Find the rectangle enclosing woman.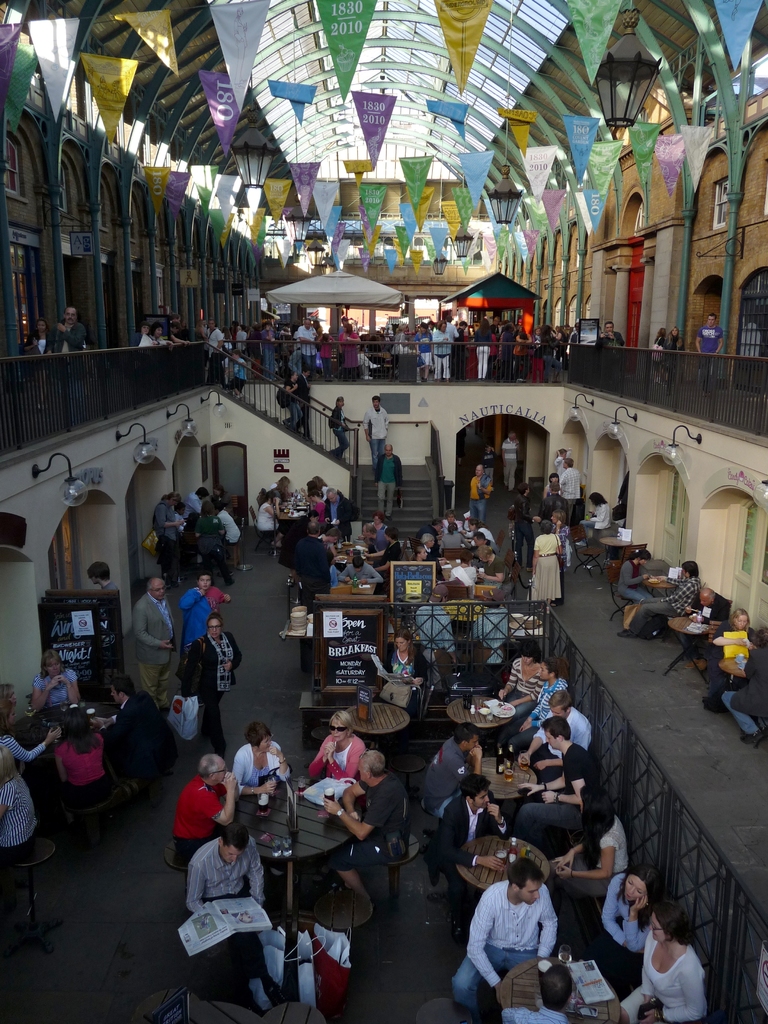
410:547:431:566.
